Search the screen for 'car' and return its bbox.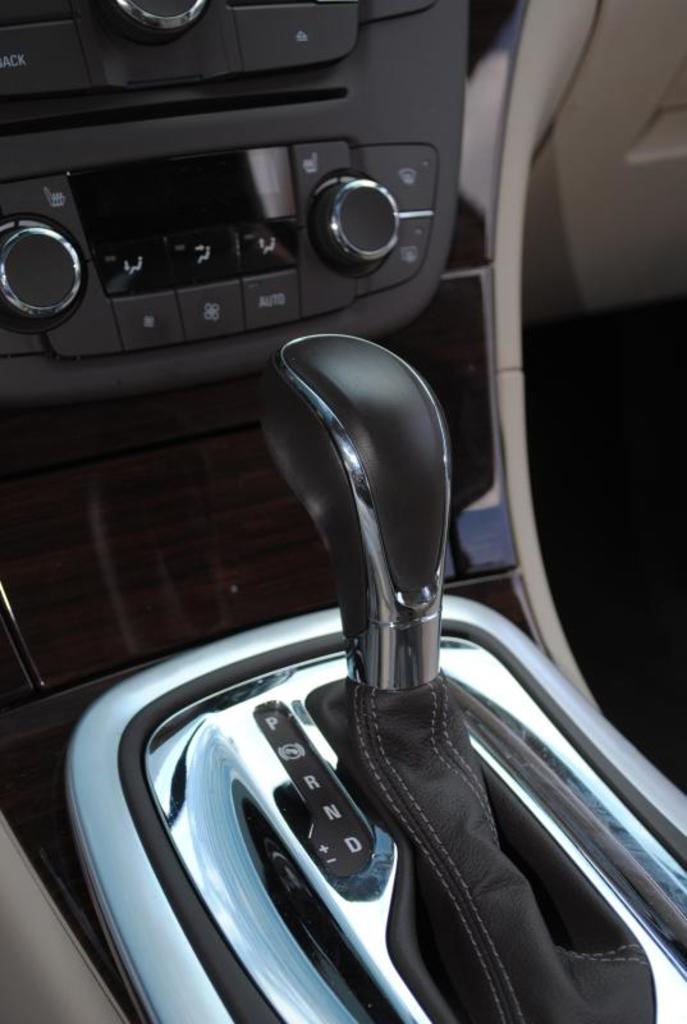
Found: l=0, t=0, r=686, b=1023.
